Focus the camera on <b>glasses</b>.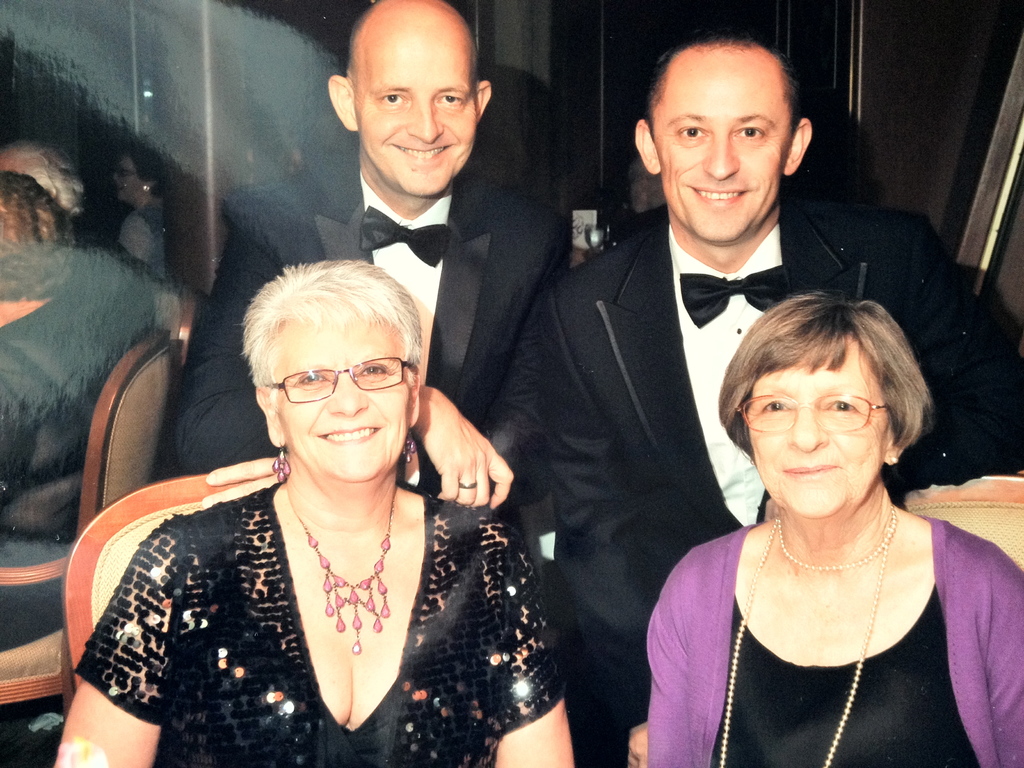
Focus region: x1=738, y1=389, x2=895, y2=430.
